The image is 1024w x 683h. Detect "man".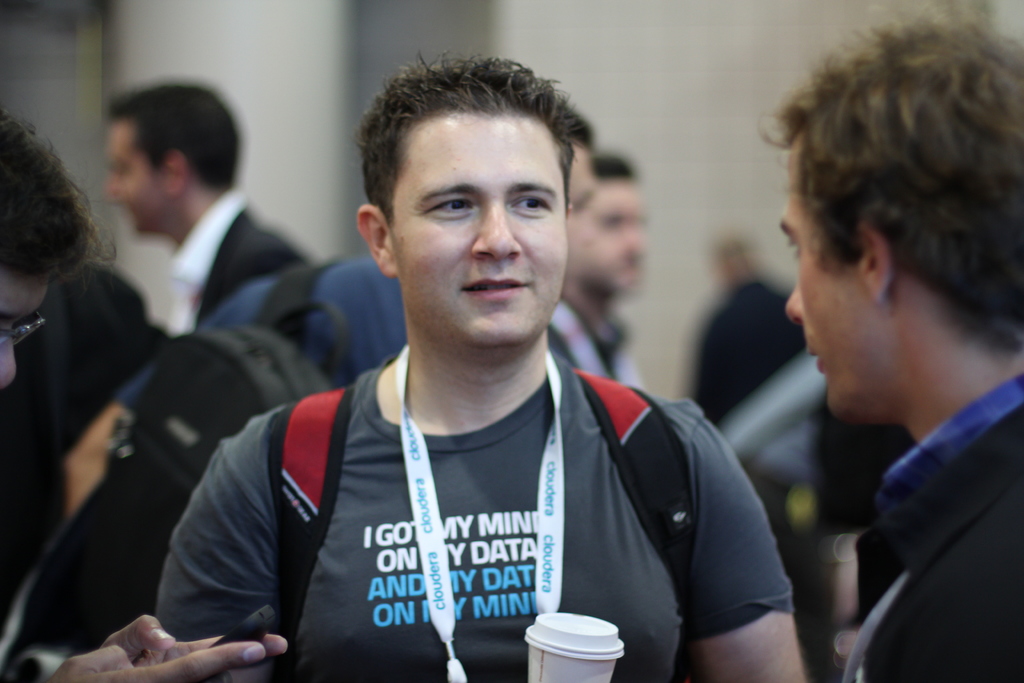
Detection: bbox=(766, 7, 1023, 682).
